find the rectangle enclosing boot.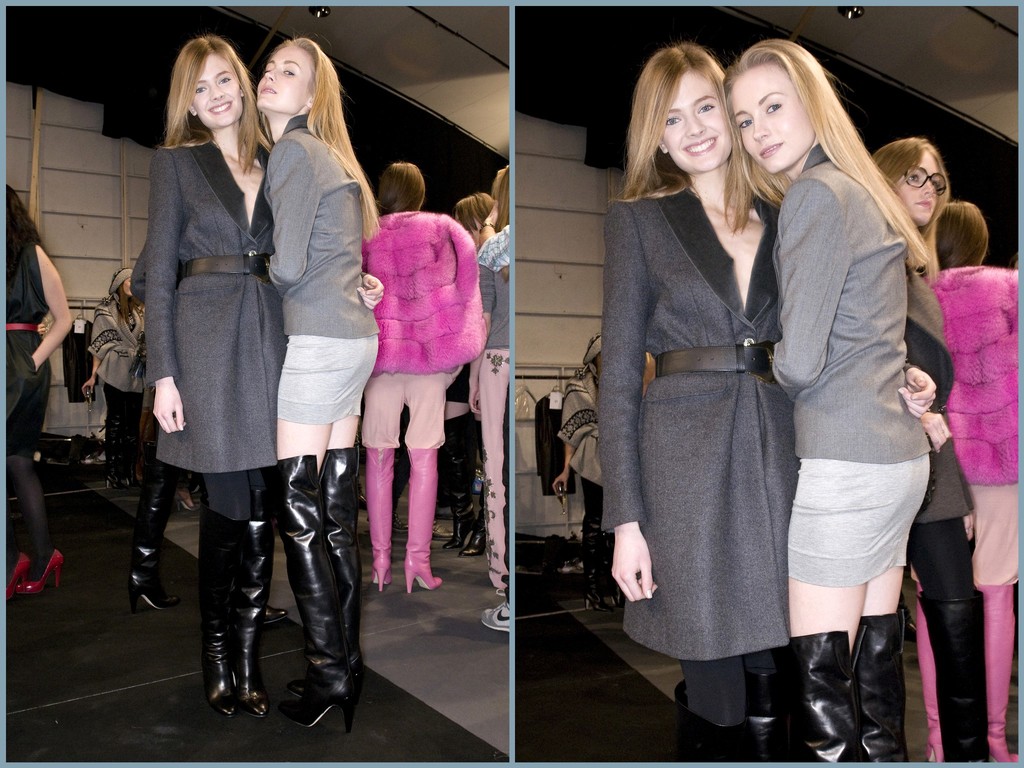
BBox(198, 494, 251, 712).
